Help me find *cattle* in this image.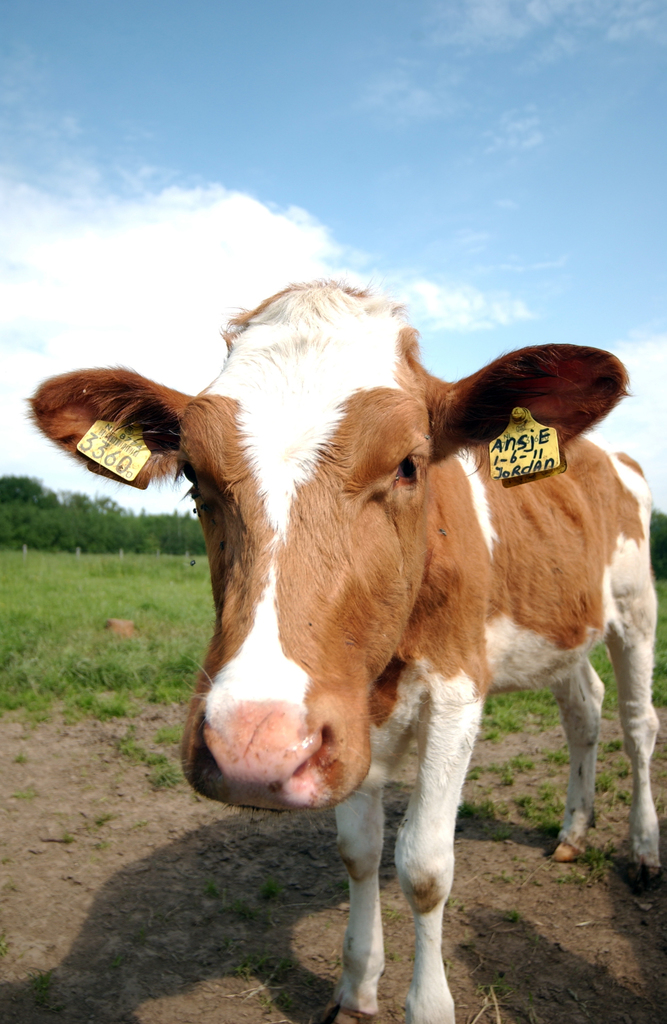
Found it: bbox(26, 283, 666, 1014).
